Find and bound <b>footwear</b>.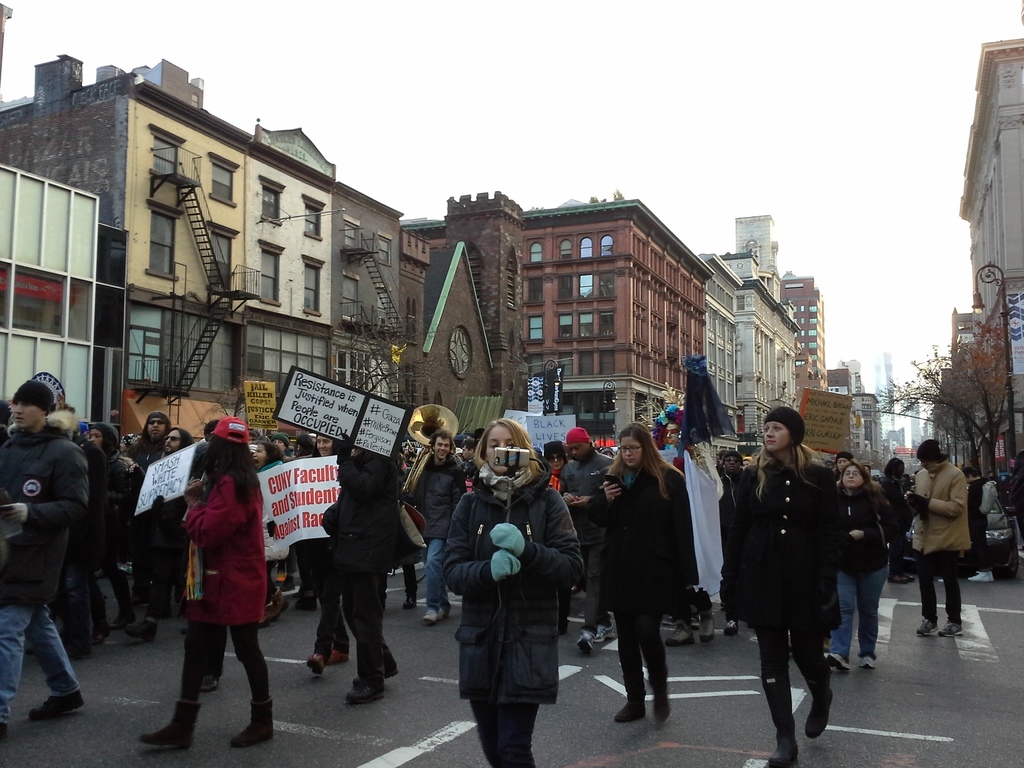
Bound: [886,573,906,584].
